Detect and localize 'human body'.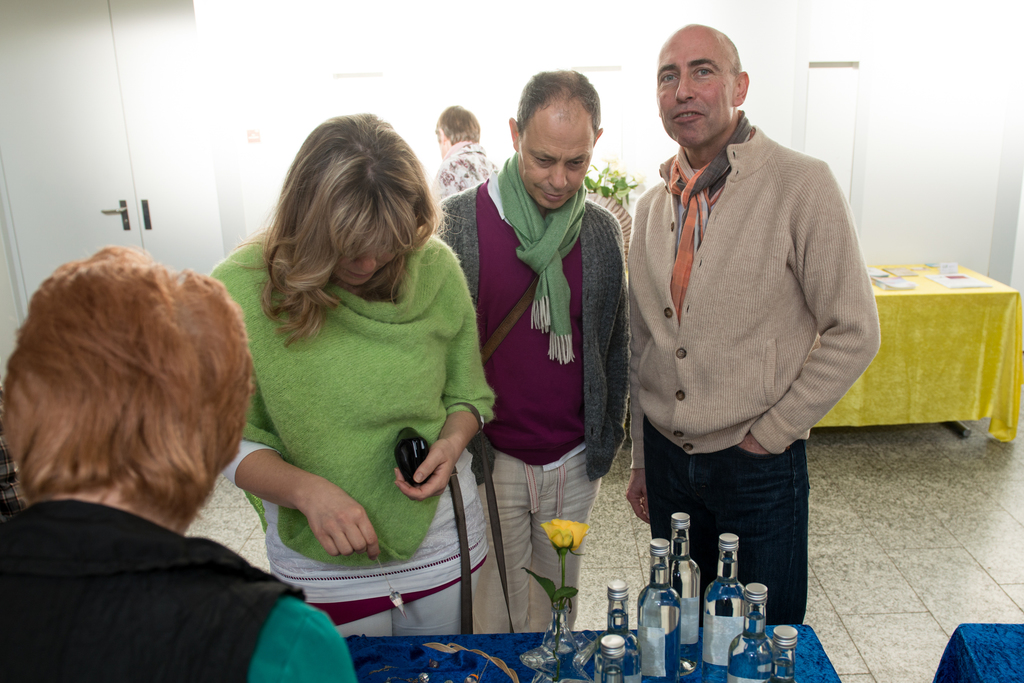
Localized at <bbox>211, 231, 500, 638</bbox>.
